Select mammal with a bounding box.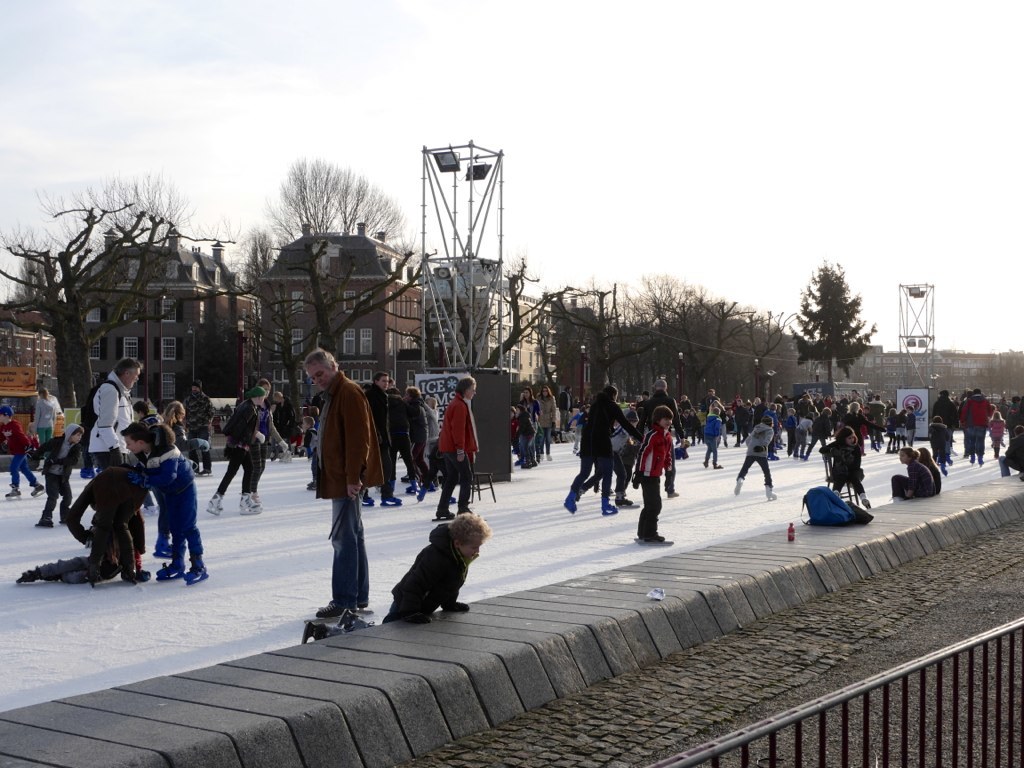
bbox=(380, 509, 491, 621).
